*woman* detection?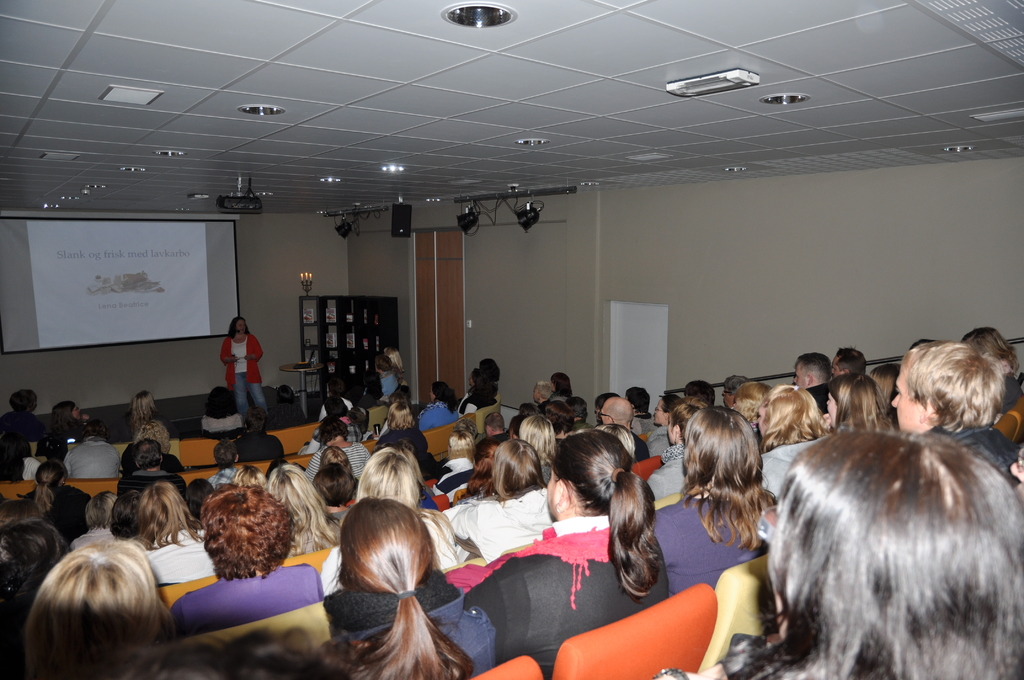
(18, 454, 99, 543)
